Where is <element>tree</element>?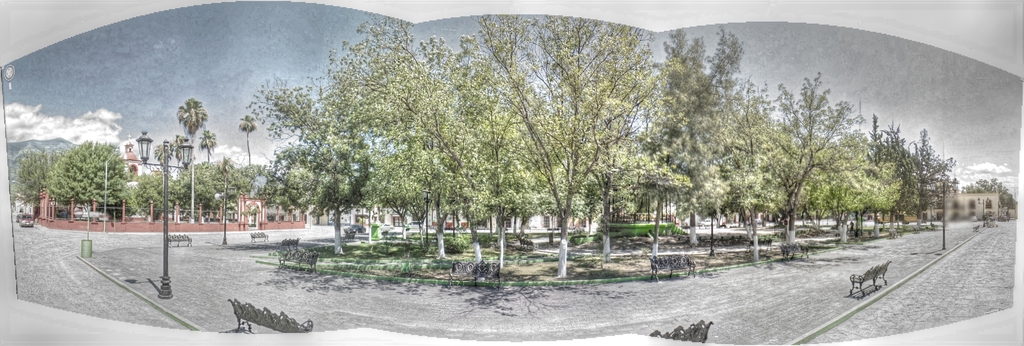
bbox=[951, 149, 1023, 221].
